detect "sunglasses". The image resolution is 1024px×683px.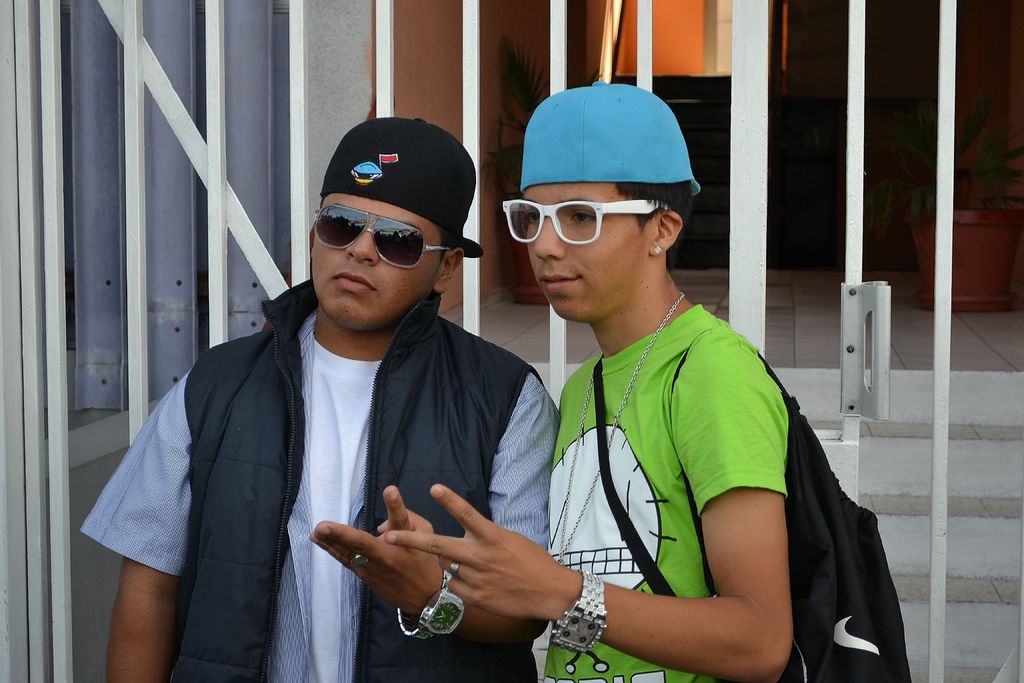
Rect(314, 201, 452, 270).
